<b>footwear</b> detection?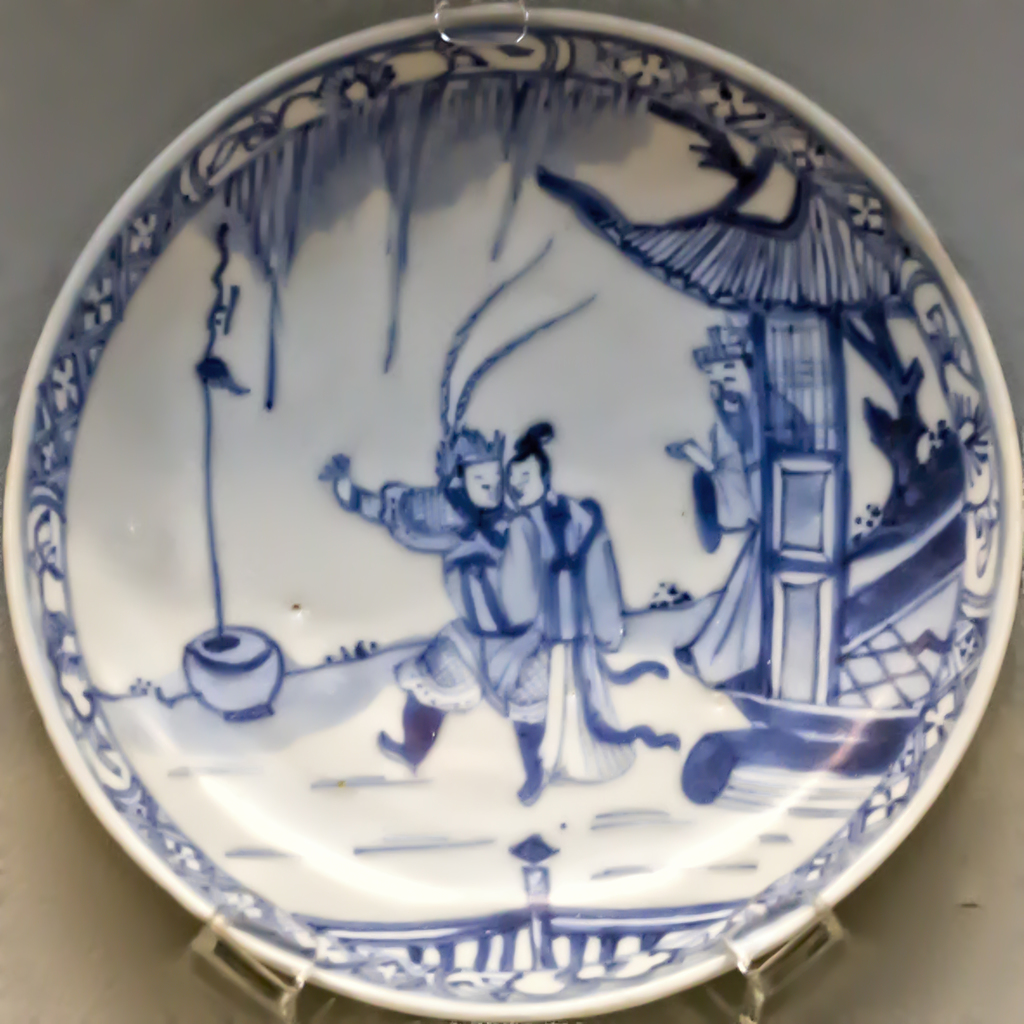
<region>514, 719, 548, 800</region>
